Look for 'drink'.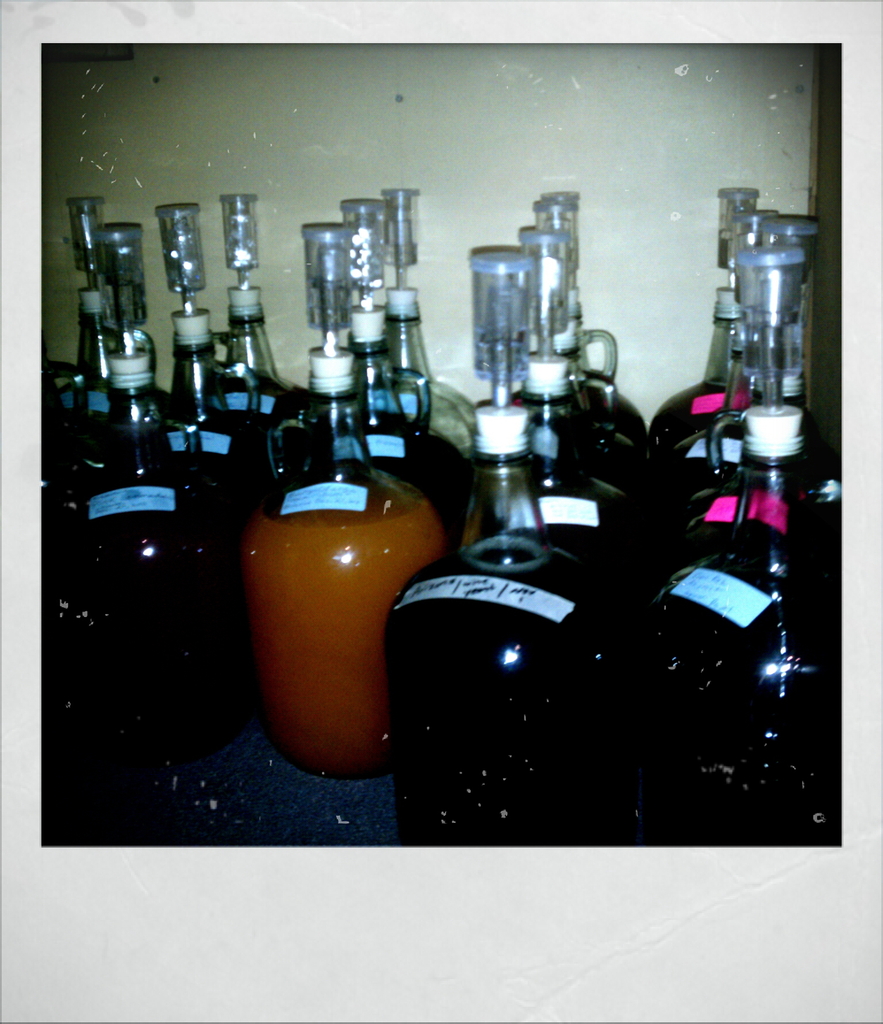
Found: <region>233, 471, 453, 778</region>.
